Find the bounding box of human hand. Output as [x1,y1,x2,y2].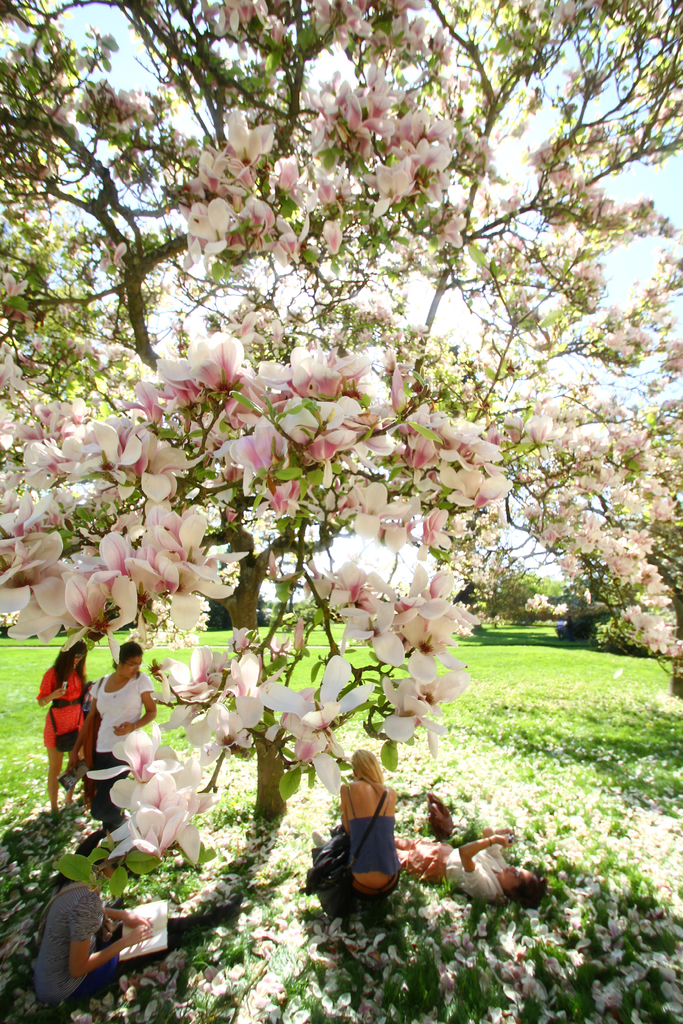
[56,691,65,698].
